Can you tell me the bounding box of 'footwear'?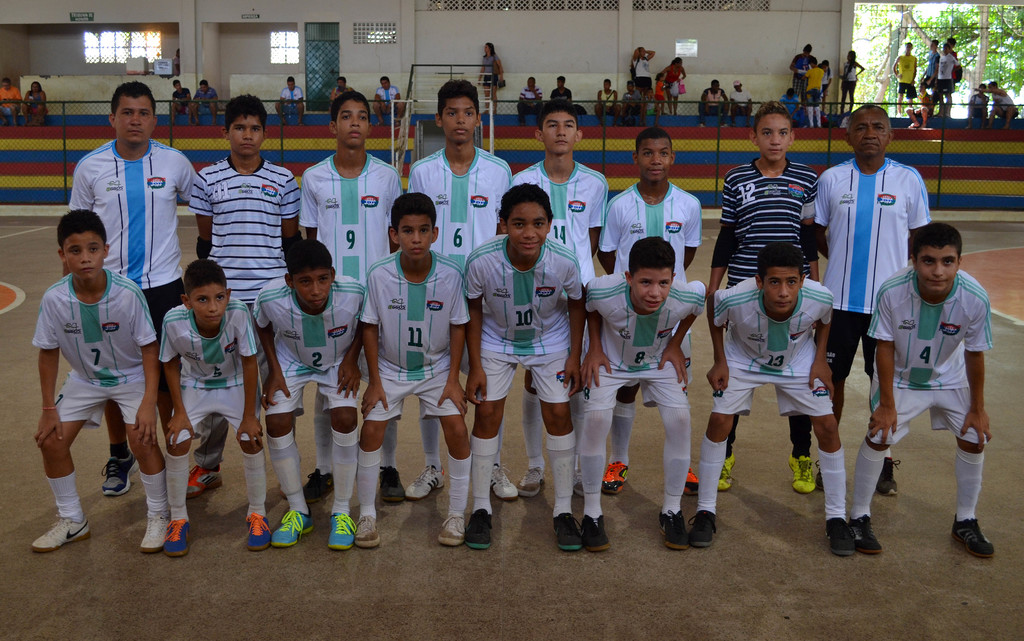
[left=360, top=516, right=379, bottom=546].
